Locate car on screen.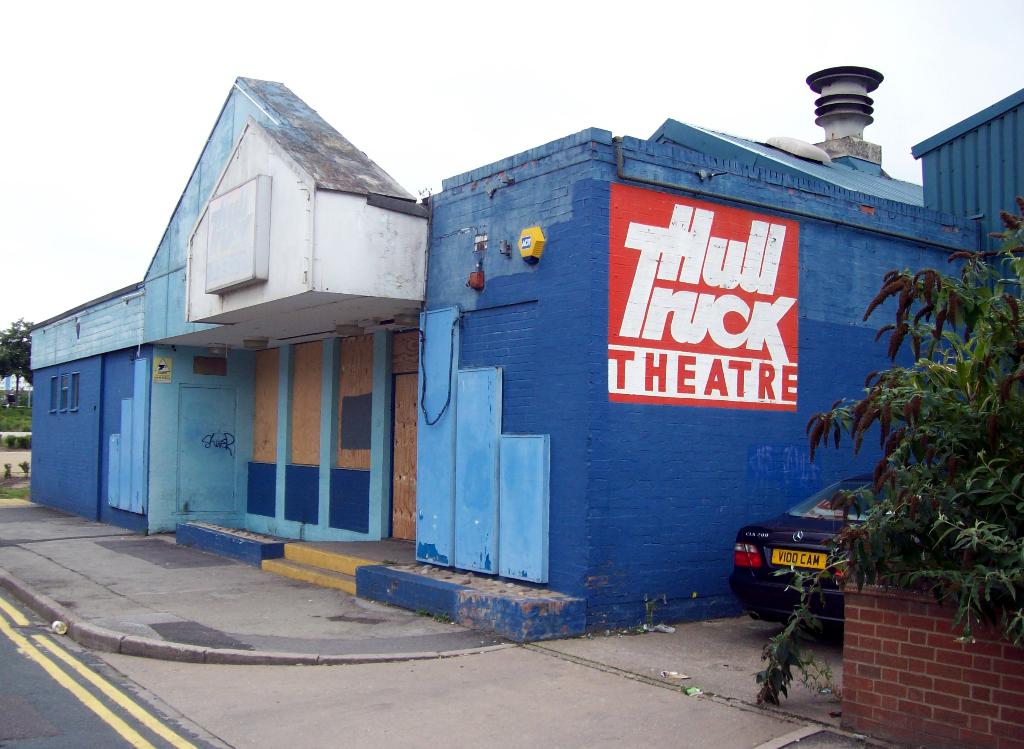
On screen at bbox=[723, 476, 909, 625].
